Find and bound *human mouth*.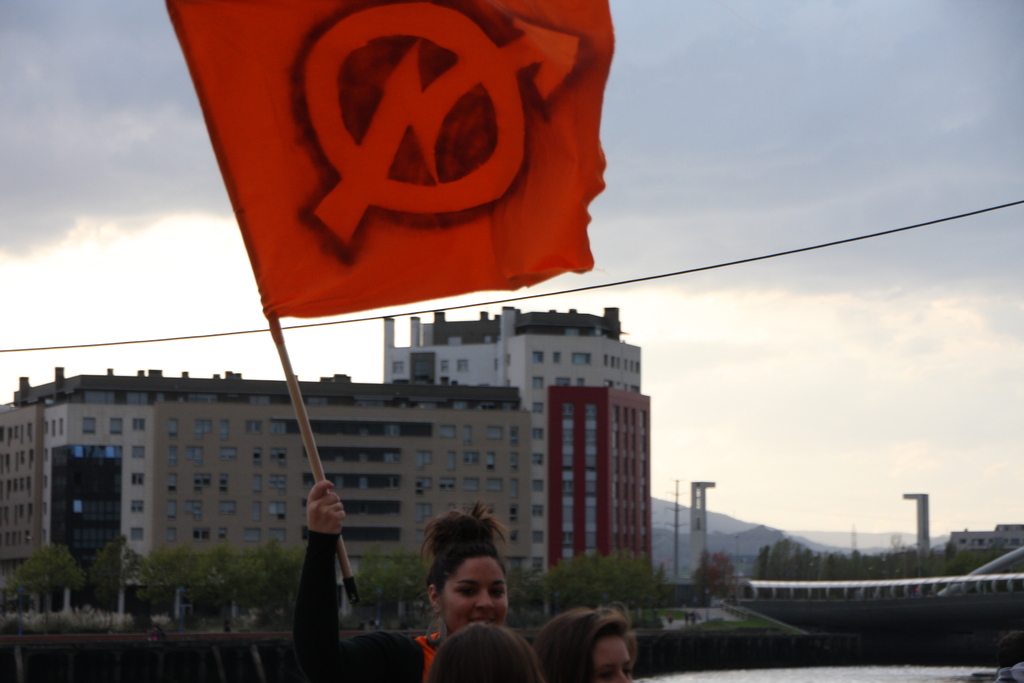
Bound: locate(474, 614, 499, 623).
